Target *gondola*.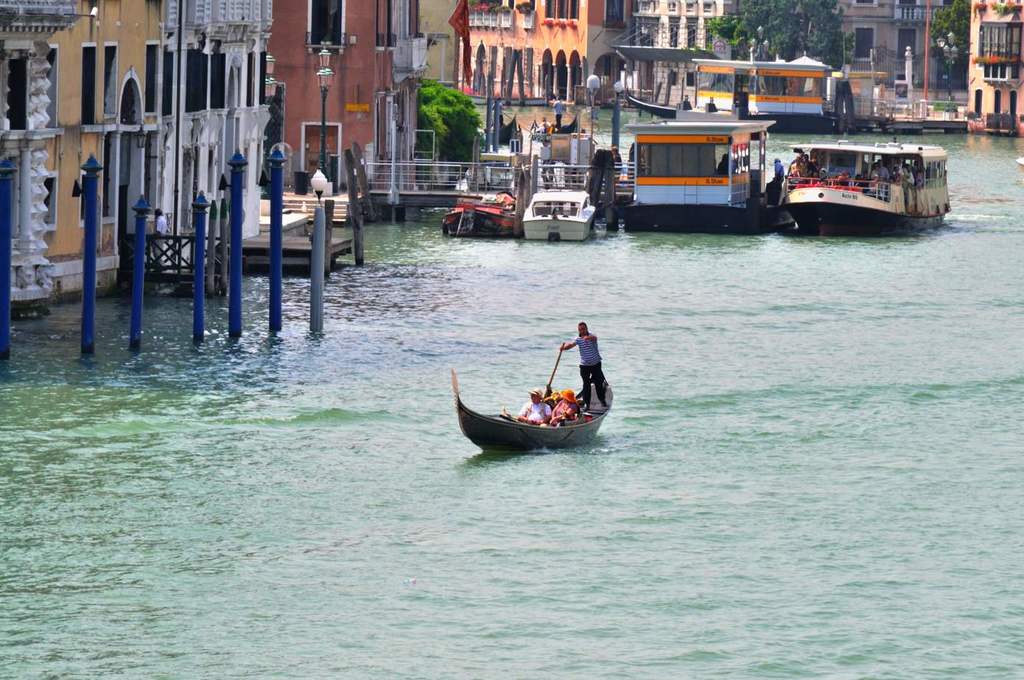
Target region: 529/113/582/140.
